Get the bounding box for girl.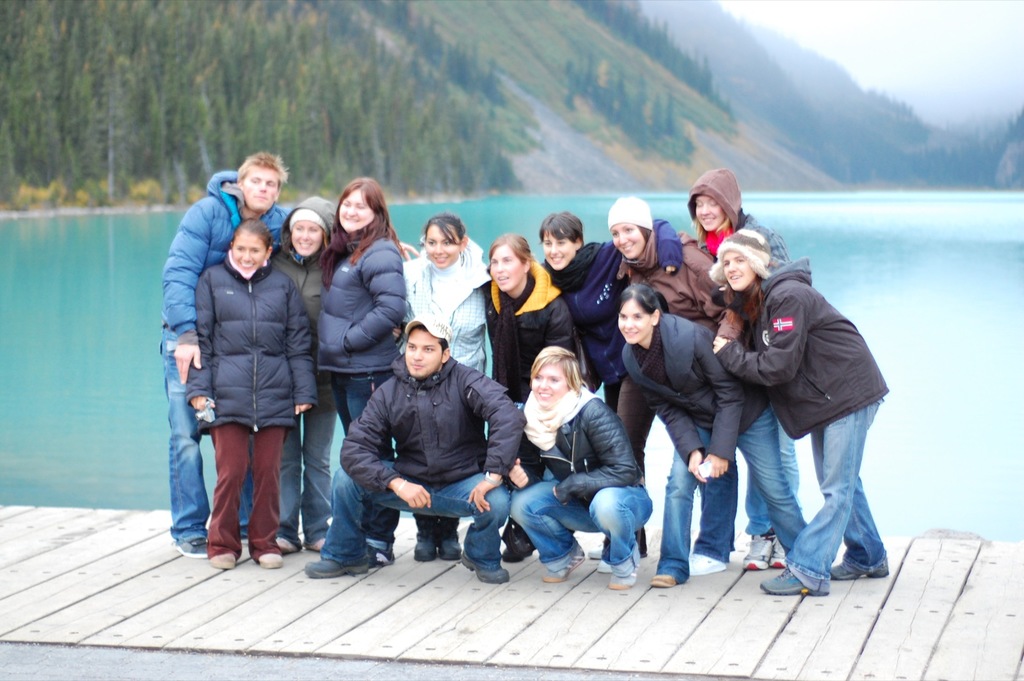
(404, 215, 495, 556).
